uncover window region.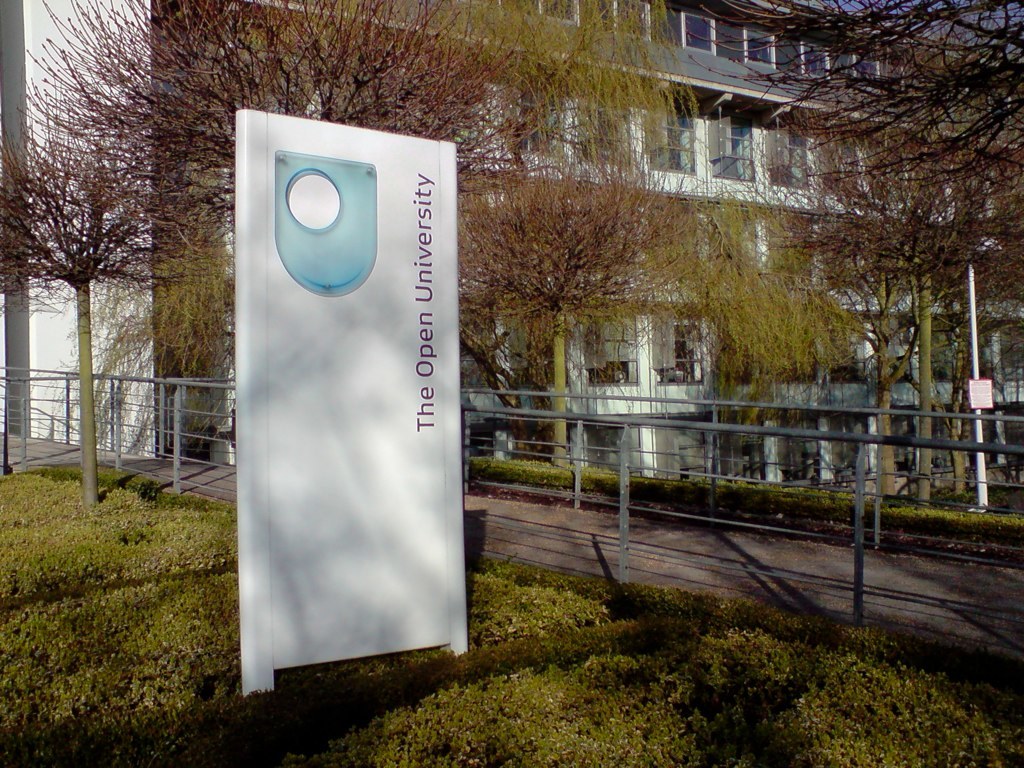
Uncovered: x1=719, y1=411, x2=765, y2=483.
